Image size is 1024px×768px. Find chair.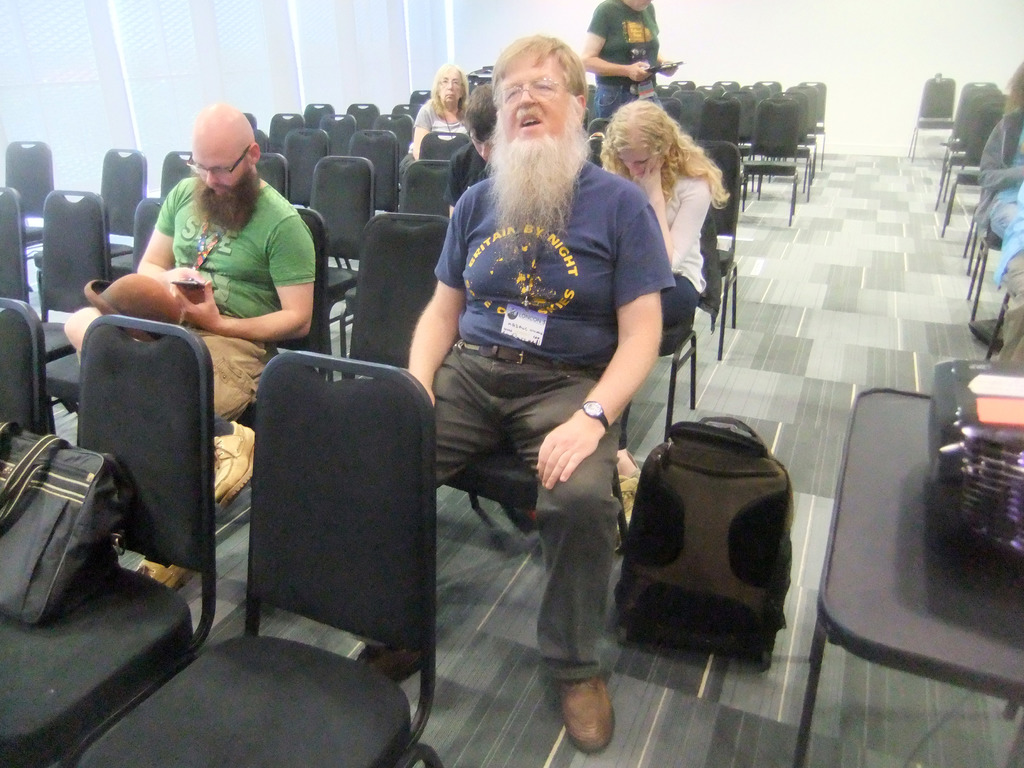
246,114,258,130.
